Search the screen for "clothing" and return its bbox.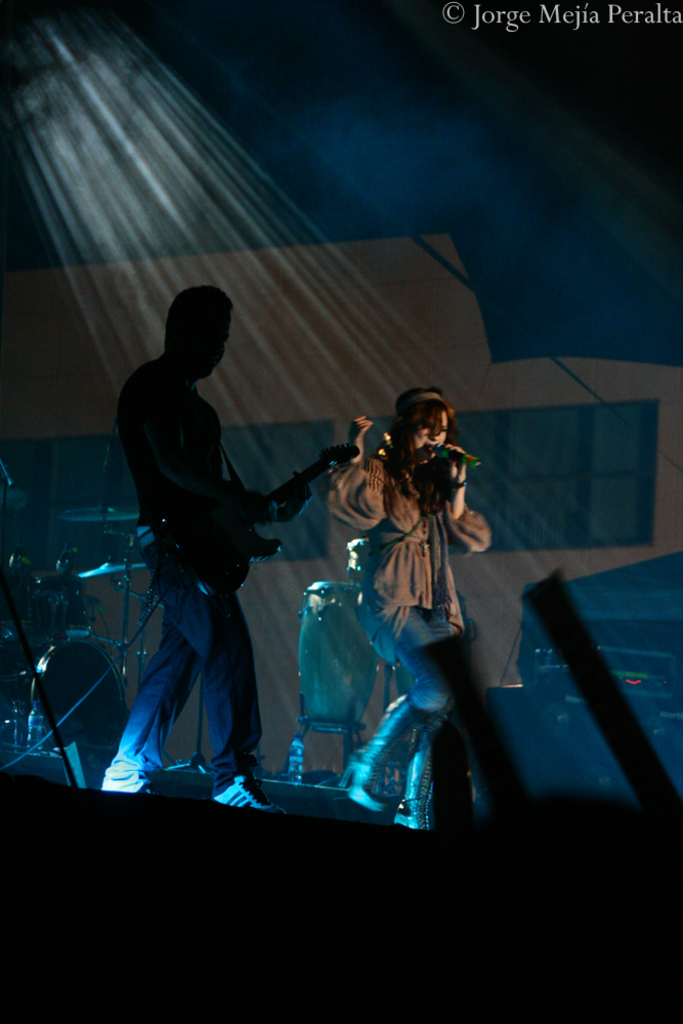
Found: (324, 449, 490, 742).
